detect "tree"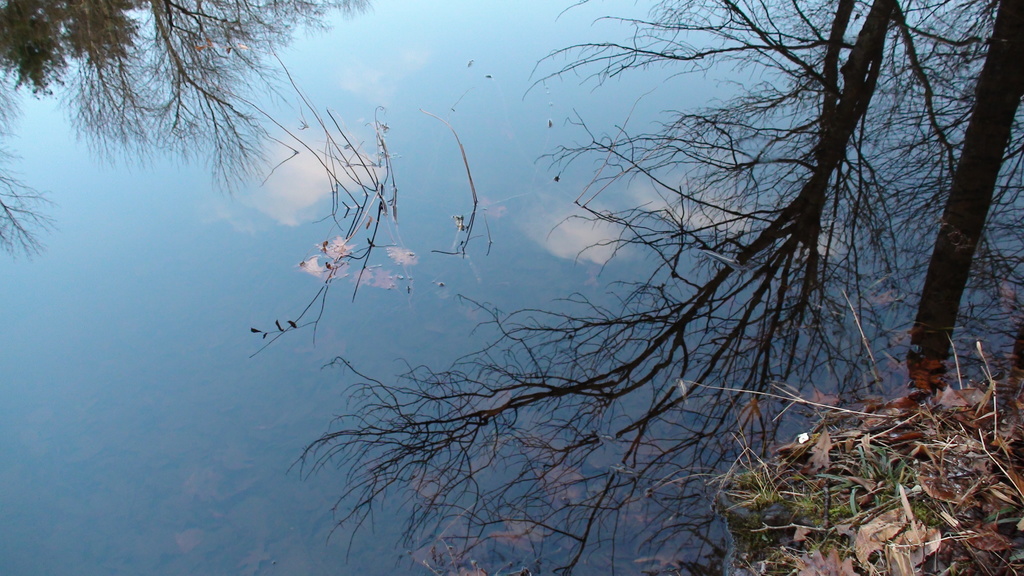
region(279, 0, 1023, 575)
